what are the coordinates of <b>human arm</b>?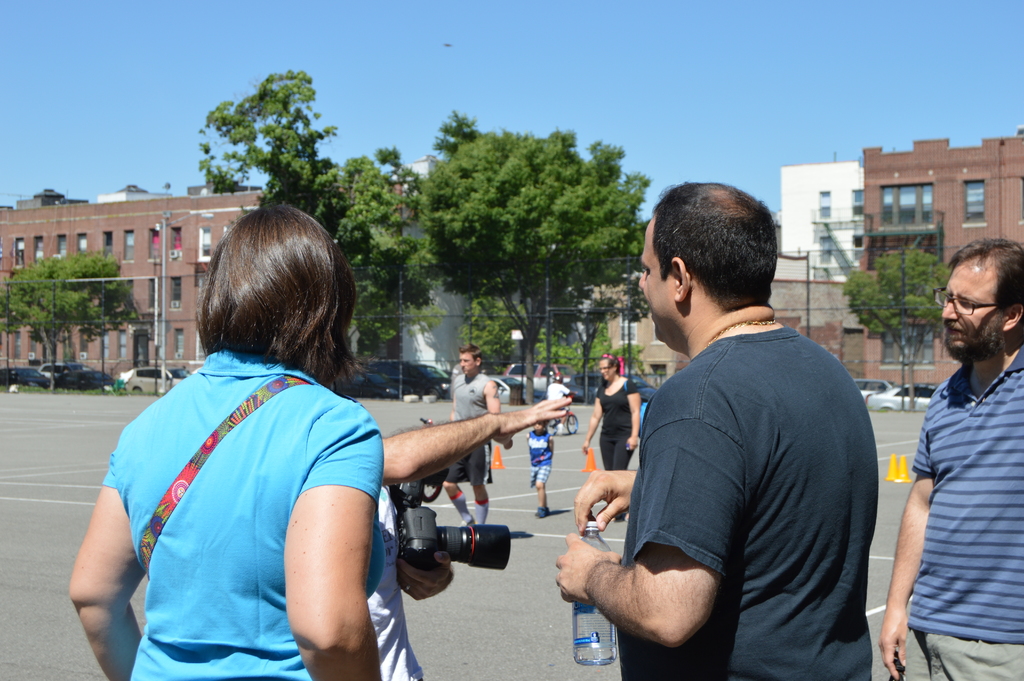
551,530,764,669.
